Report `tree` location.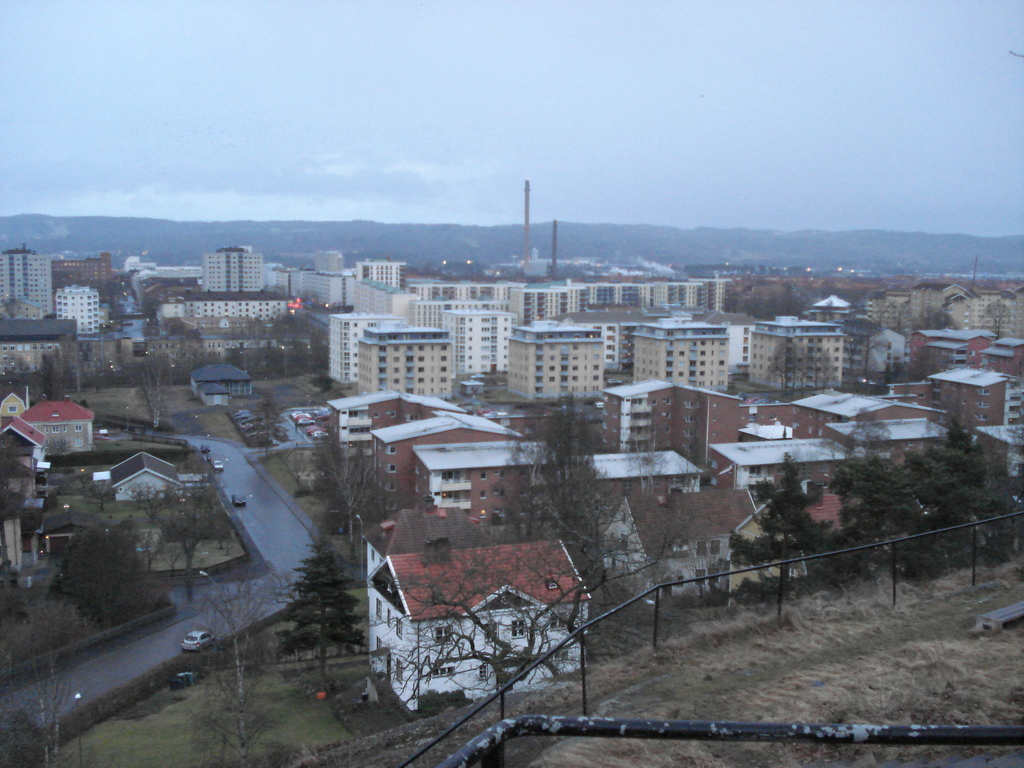
Report: {"left": 852, "top": 332, "right": 886, "bottom": 396}.
